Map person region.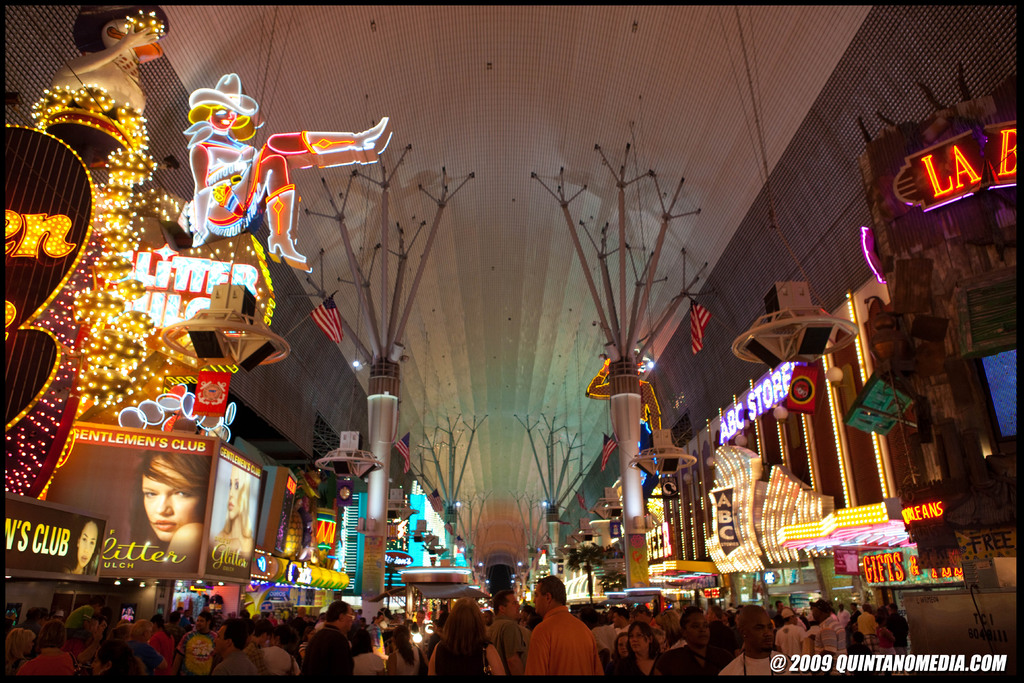
Mapped to box=[522, 586, 602, 682].
